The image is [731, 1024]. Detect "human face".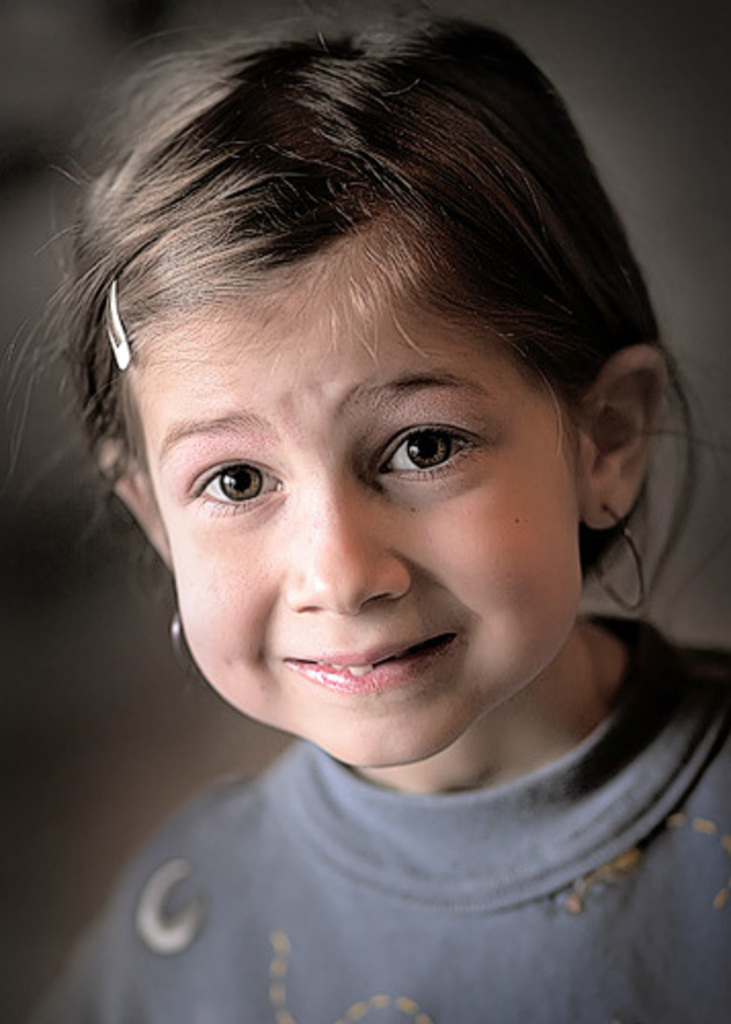
Detection: (x1=143, y1=242, x2=569, y2=768).
